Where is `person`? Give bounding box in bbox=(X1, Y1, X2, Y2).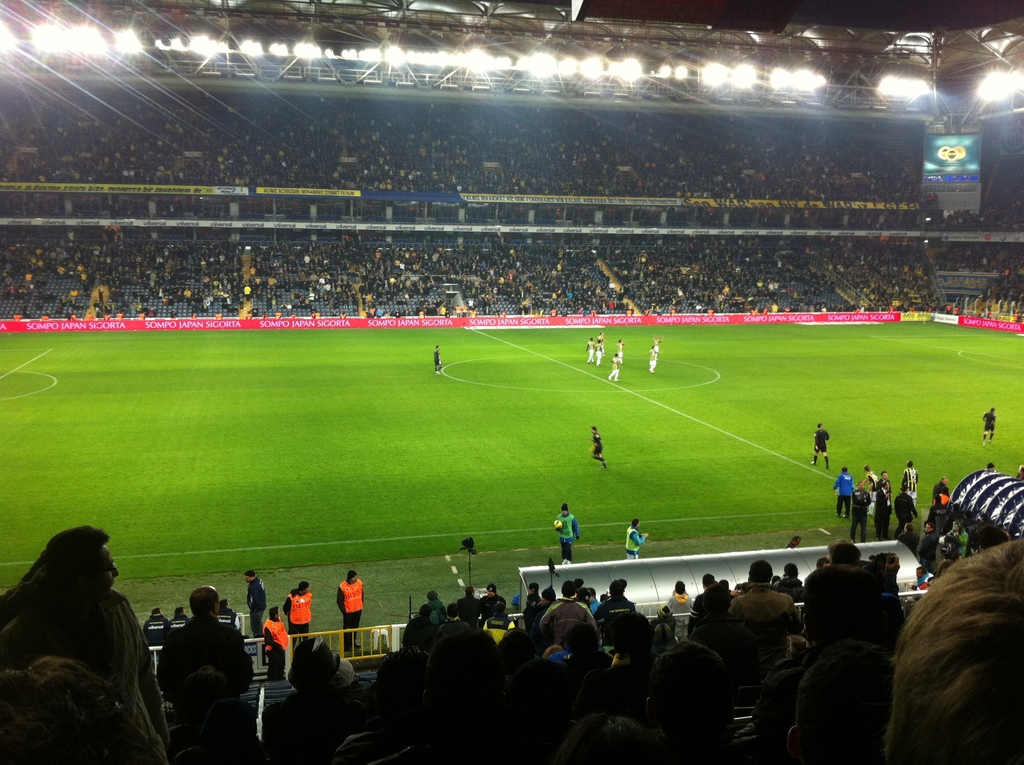
bbox=(585, 338, 595, 366).
